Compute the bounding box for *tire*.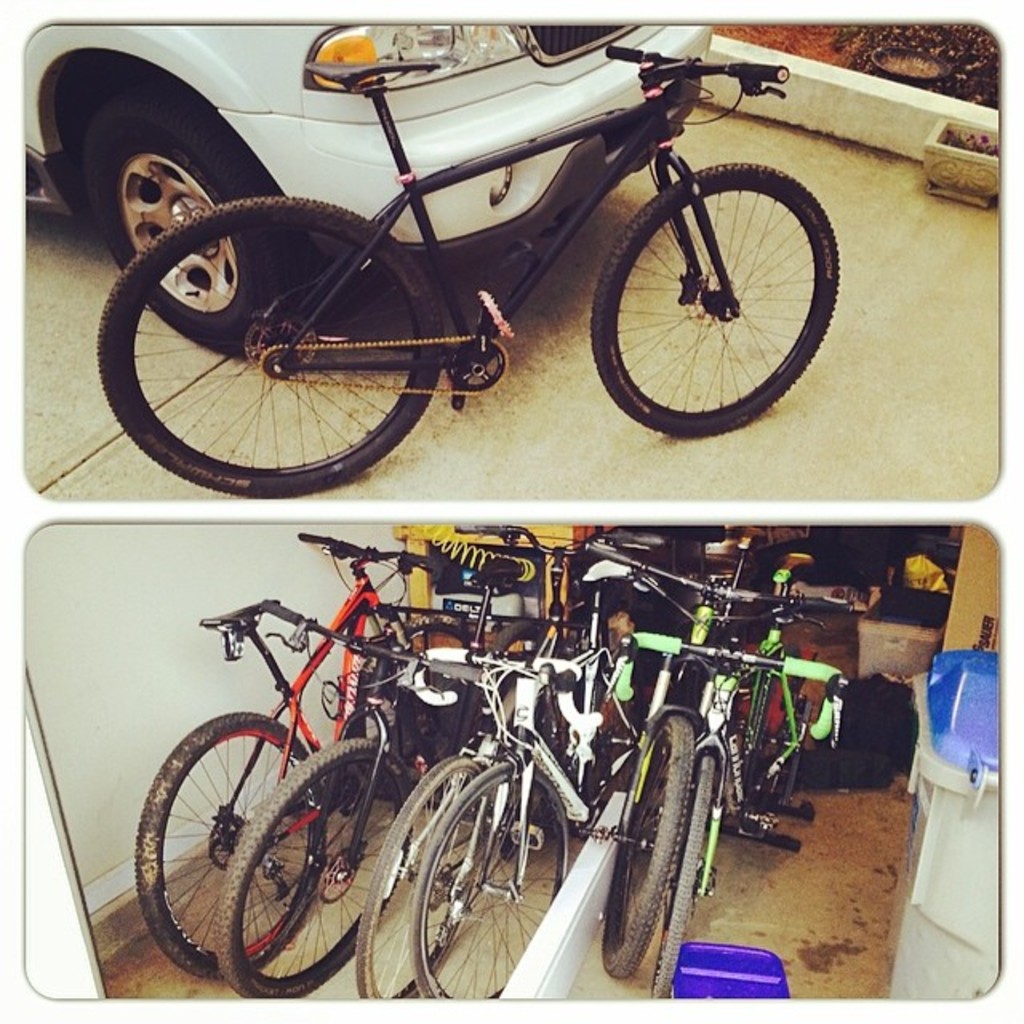
x1=360, y1=752, x2=485, y2=1013.
